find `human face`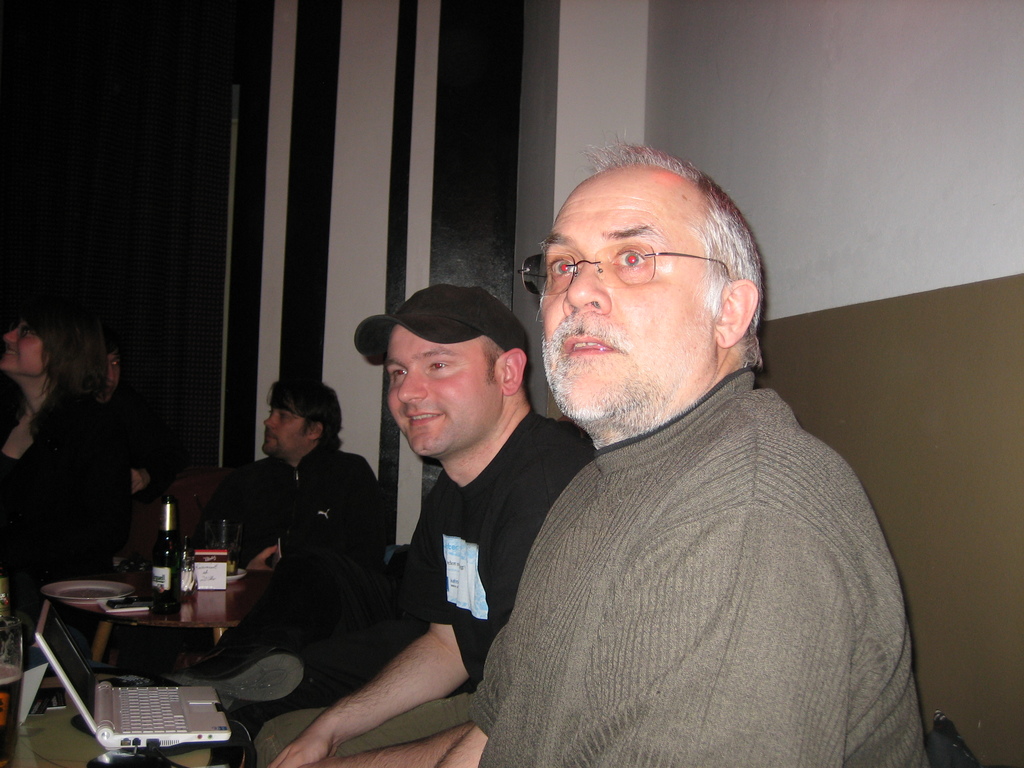
rect(260, 402, 314, 463)
